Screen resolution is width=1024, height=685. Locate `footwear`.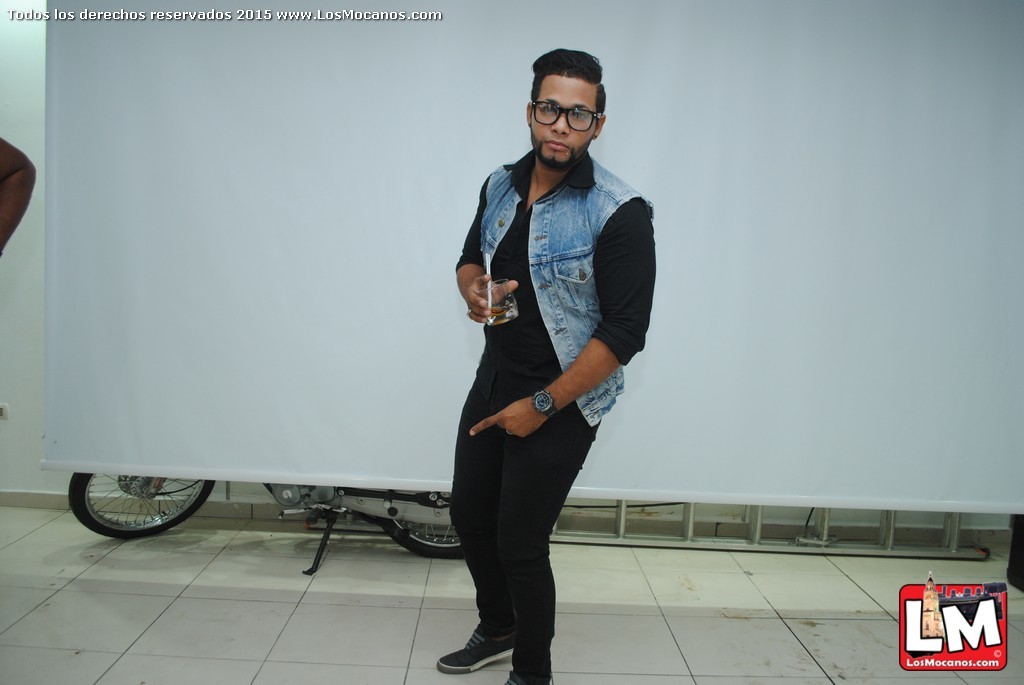
l=509, t=640, r=557, b=684.
